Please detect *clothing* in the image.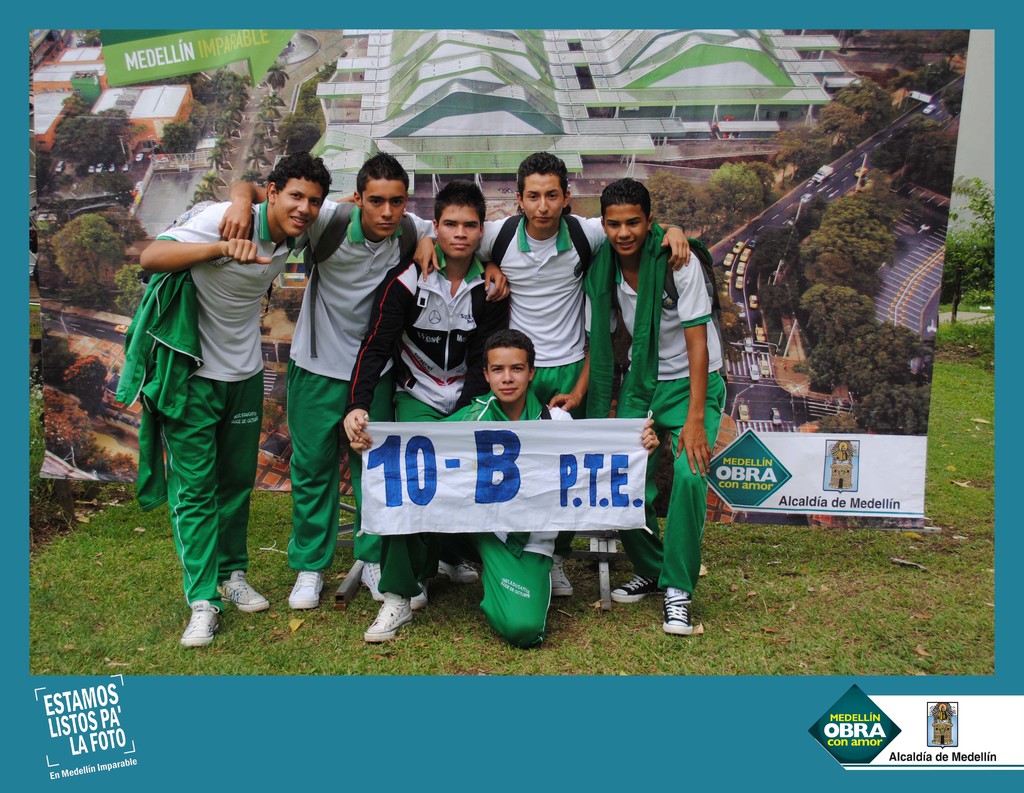
box=[349, 247, 511, 412].
